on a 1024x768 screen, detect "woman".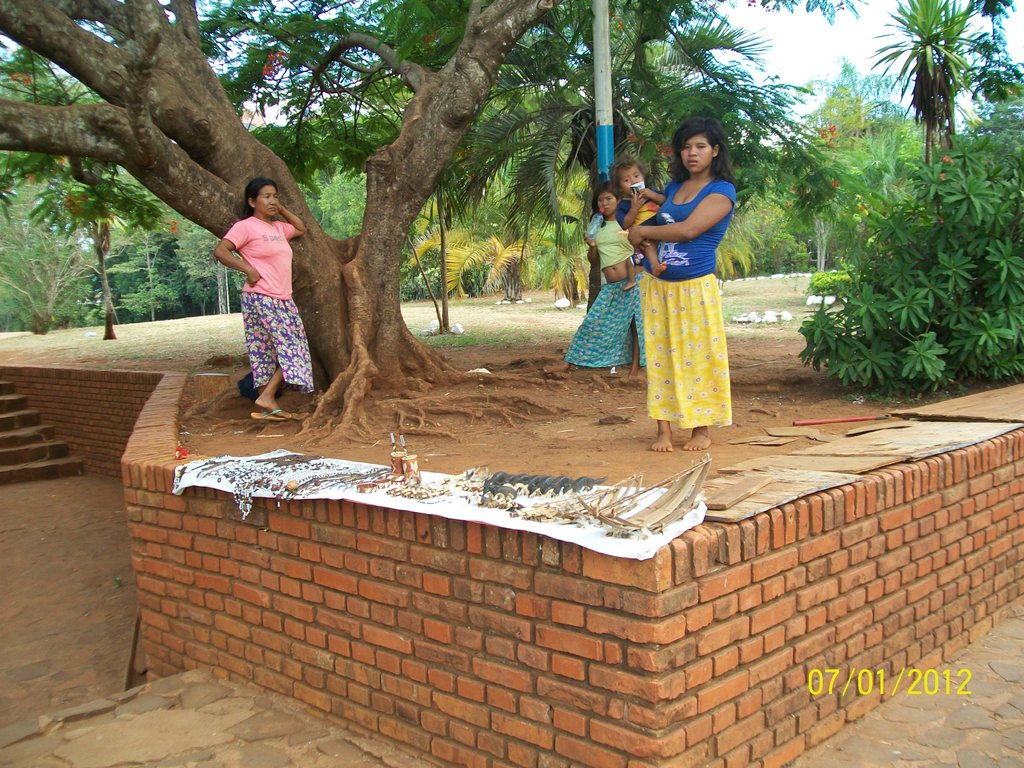
x1=219, y1=182, x2=305, y2=430.
